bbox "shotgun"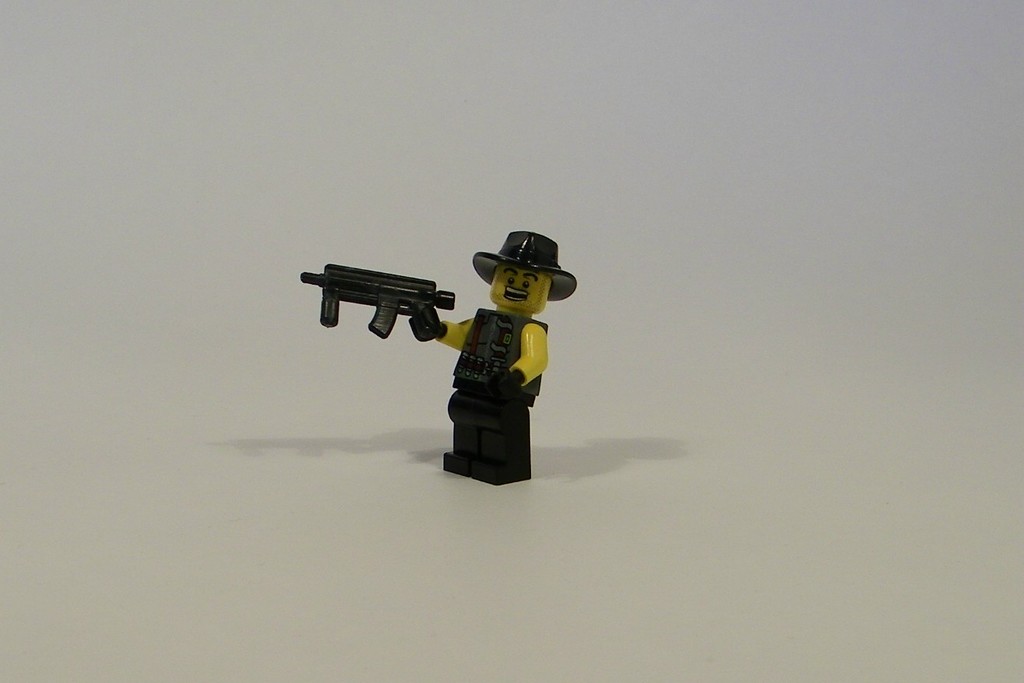
298, 261, 456, 332
